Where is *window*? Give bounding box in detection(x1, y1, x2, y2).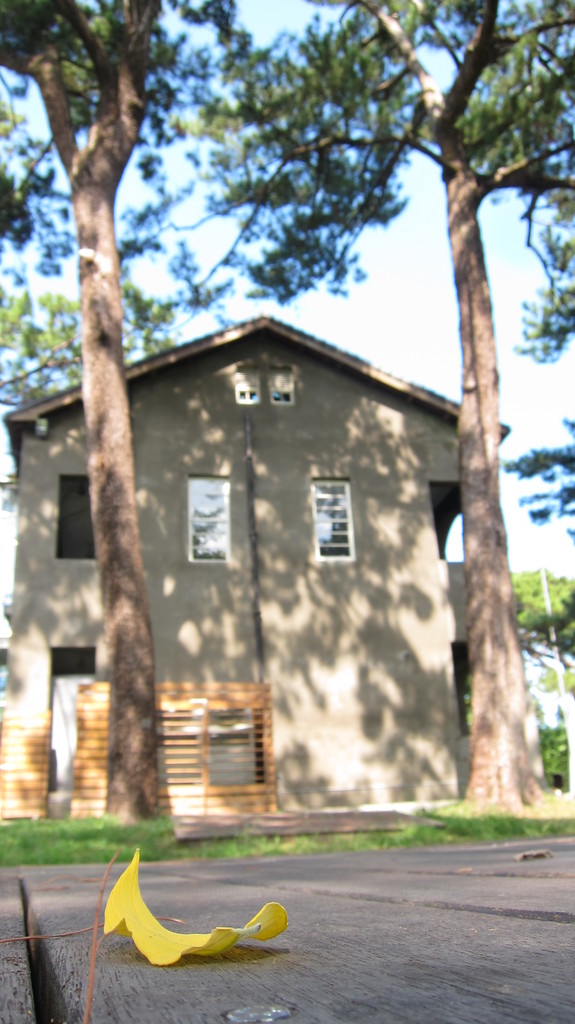
detection(183, 475, 239, 573).
